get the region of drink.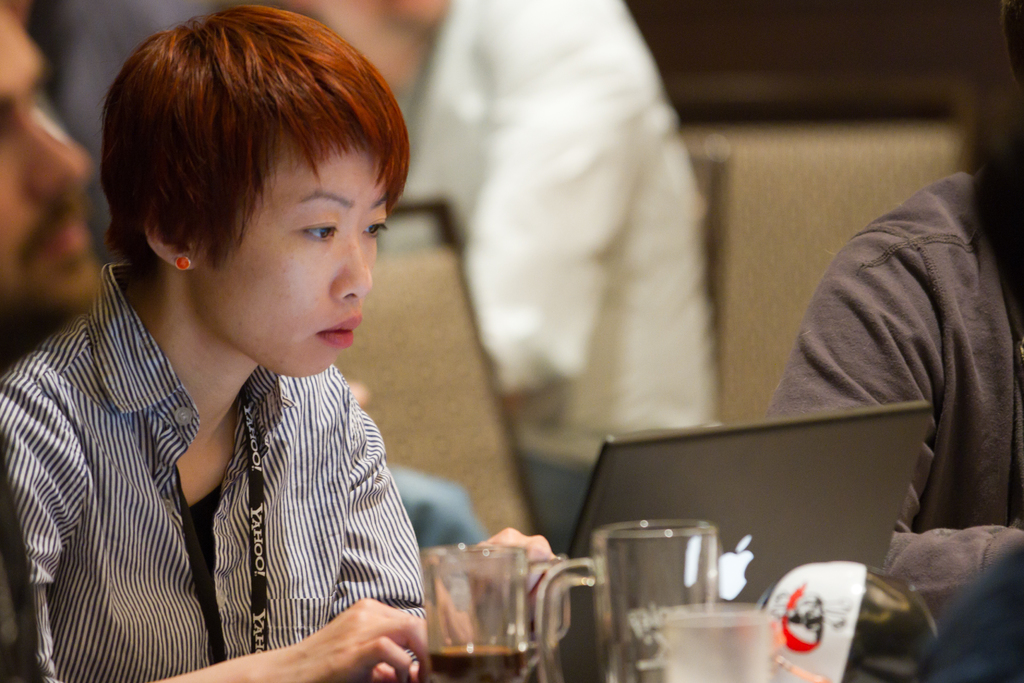
<box>429,645,522,682</box>.
